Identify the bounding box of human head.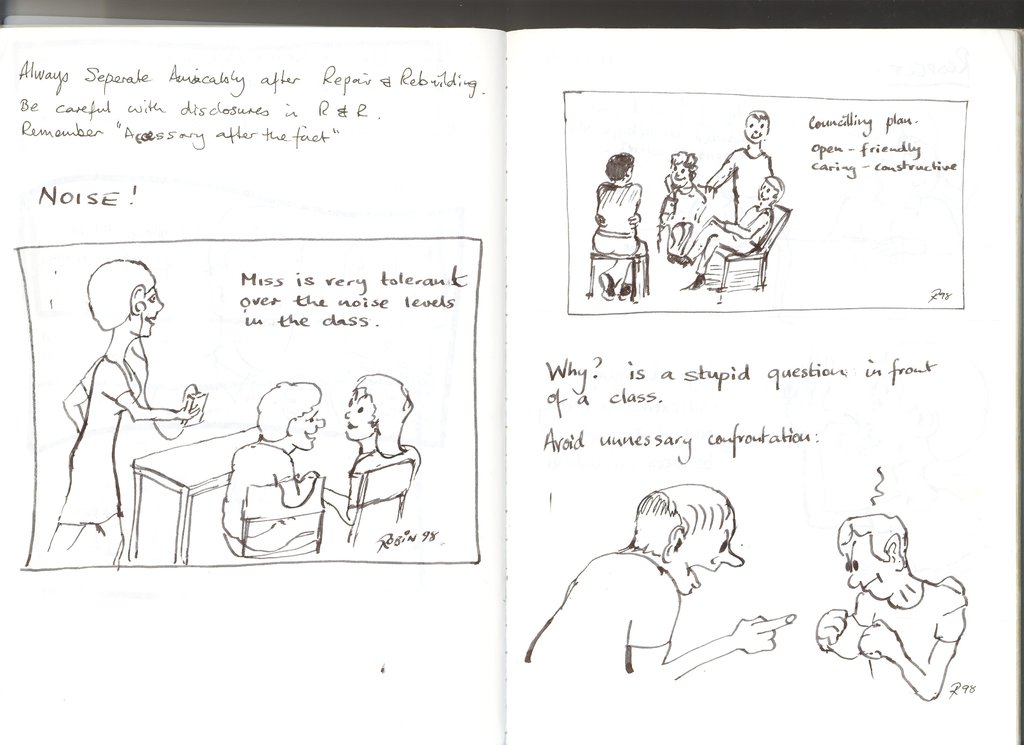
box(86, 259, 163, 336).
